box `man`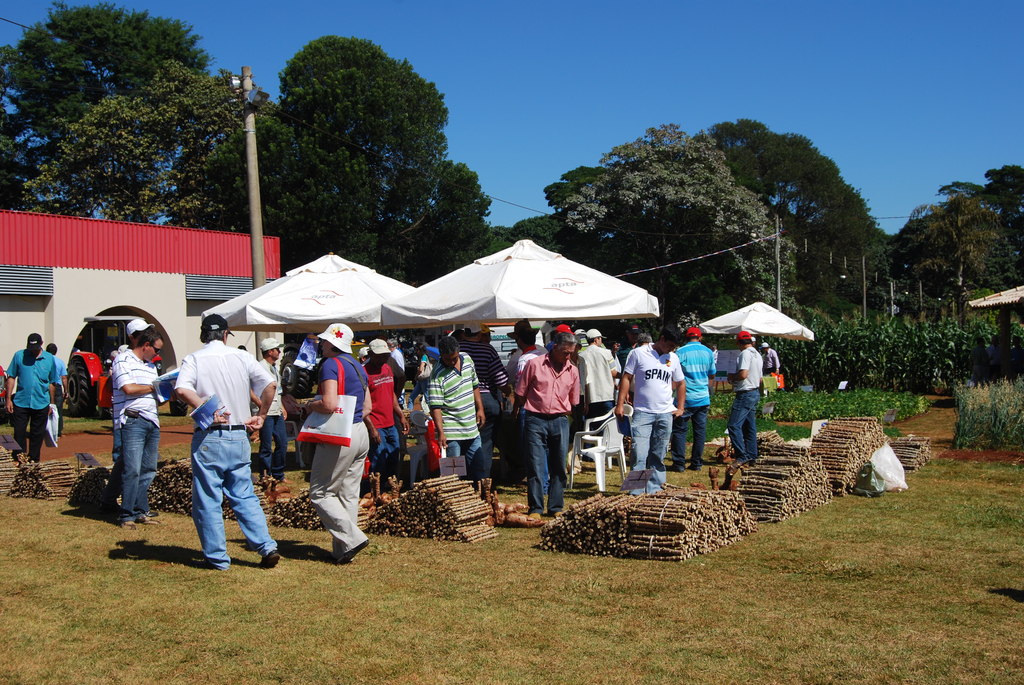
(left=452, top=308, right=509, bottom=482)
